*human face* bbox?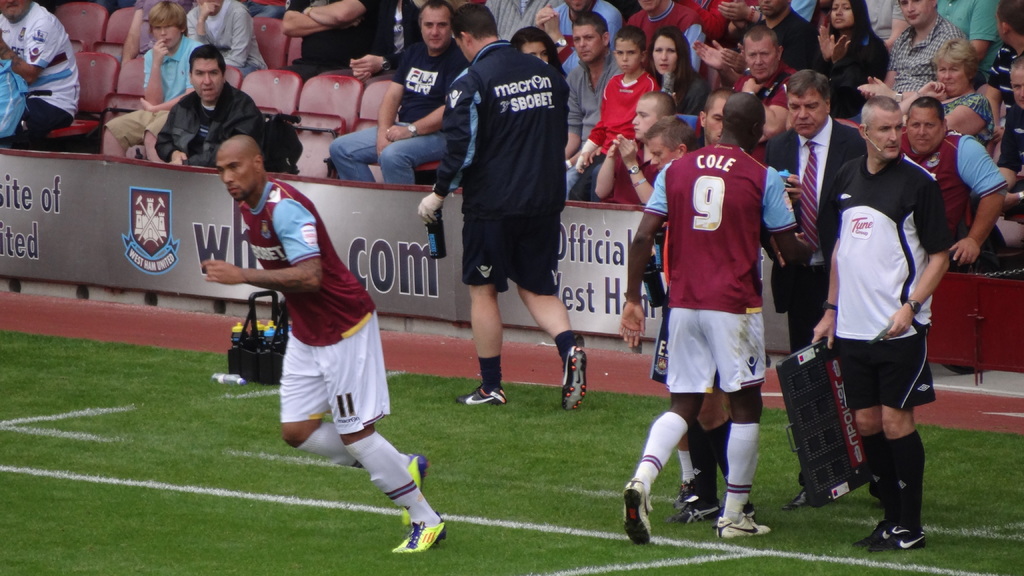
<box>936,56,970,96</box>
